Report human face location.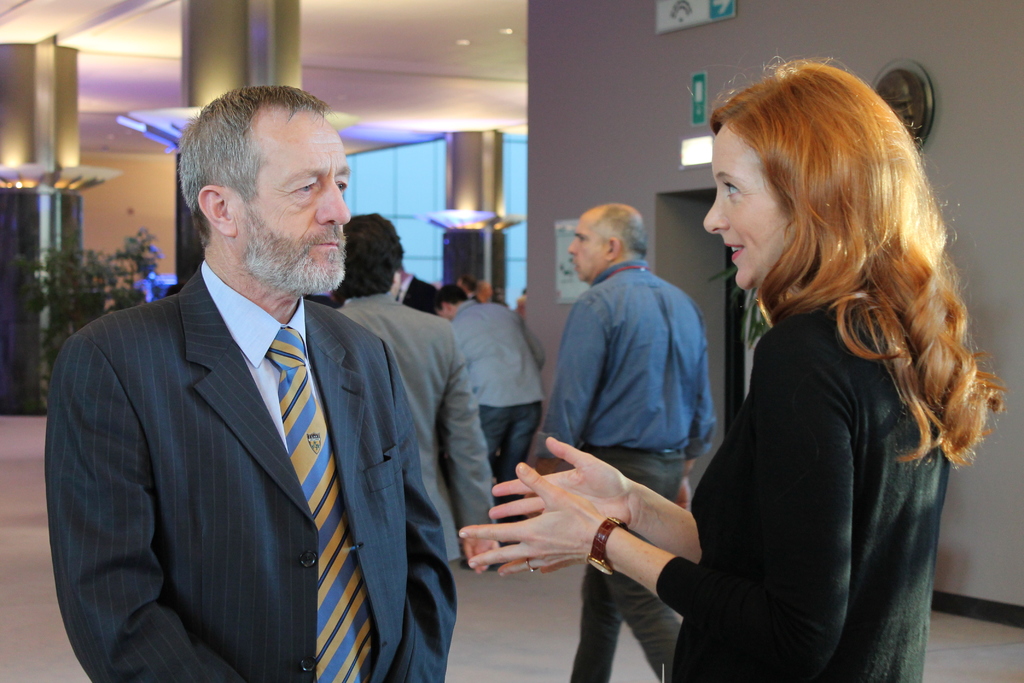
Report: crop(701, 125, 796, 290).
